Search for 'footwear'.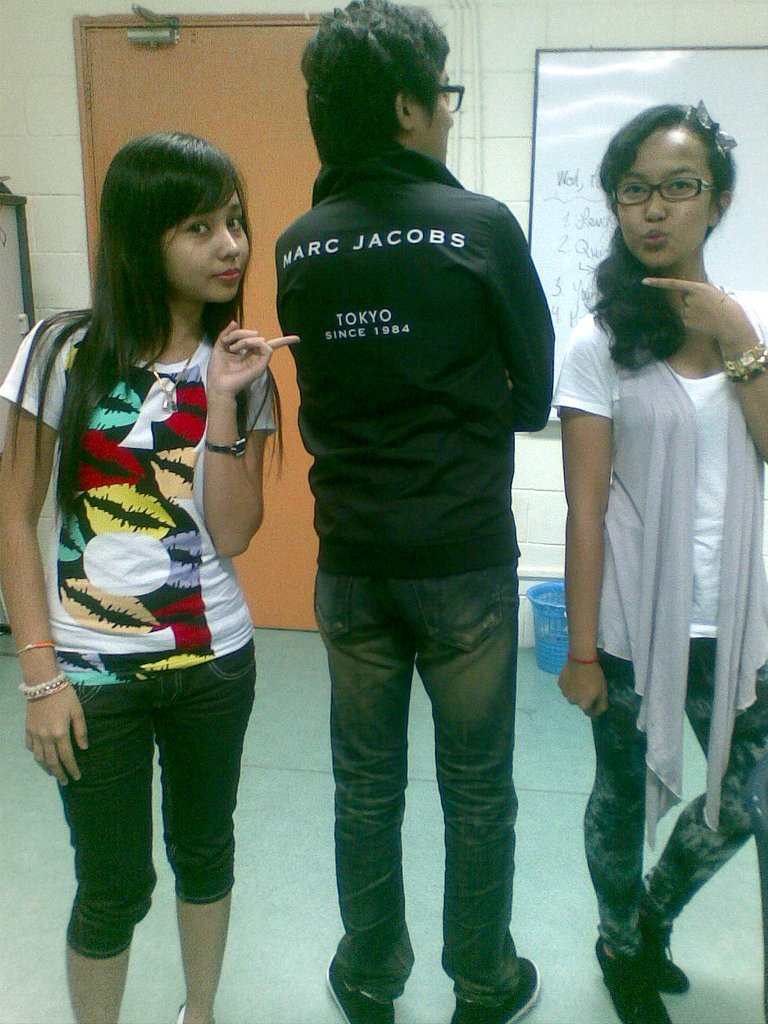
Found at {"left": 442, "top": 944, "right": 555, "bottom": 1023}.
